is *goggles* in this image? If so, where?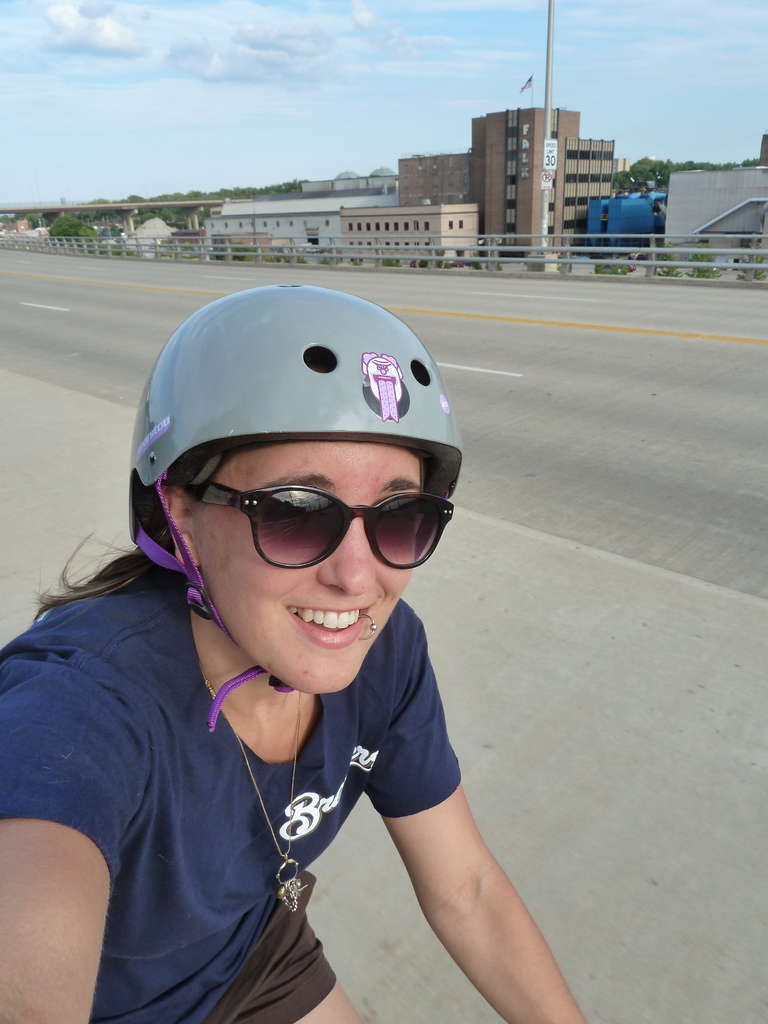
Yes, at 182 467 462 572.
